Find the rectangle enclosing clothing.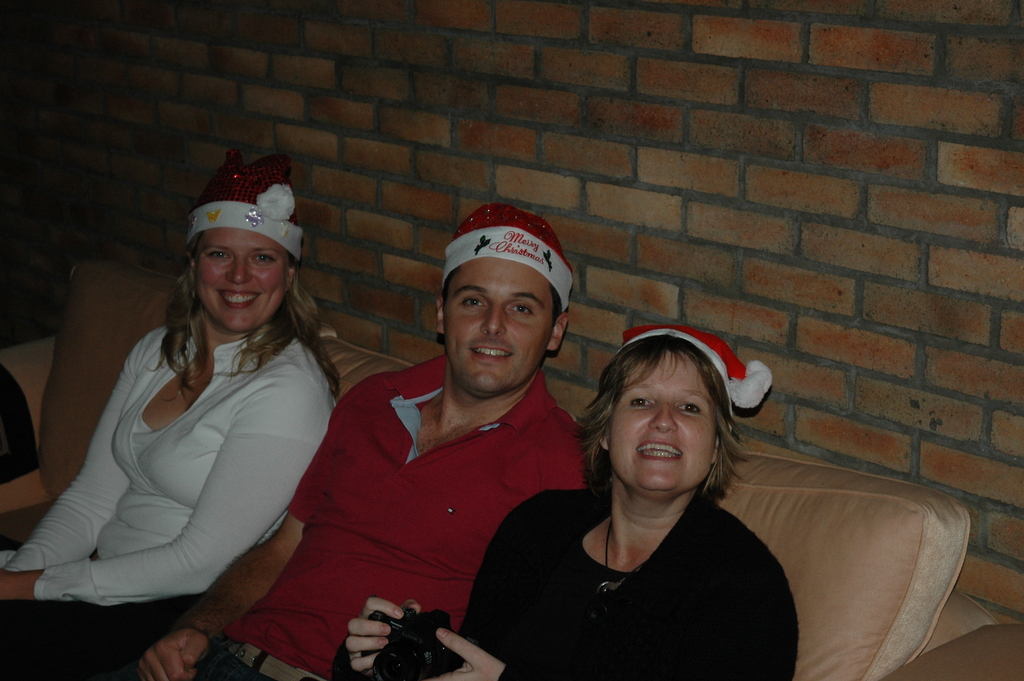
rect(0, 316, 335, 674).
